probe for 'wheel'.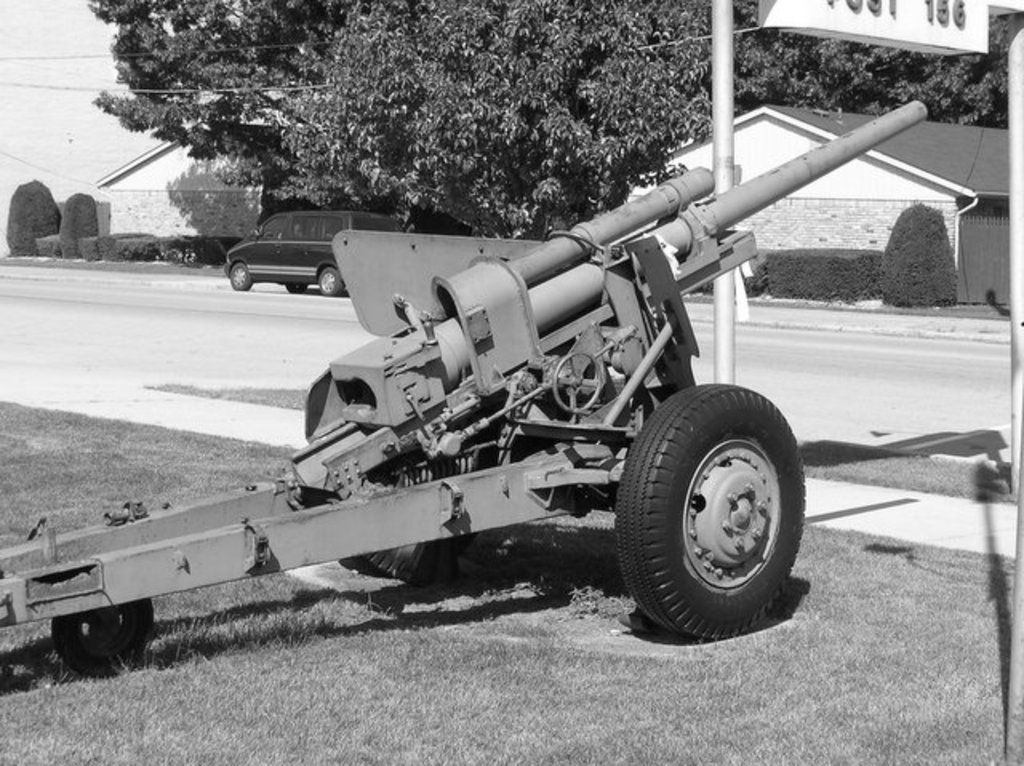
Probe result: [320, 265, 346, 294].
